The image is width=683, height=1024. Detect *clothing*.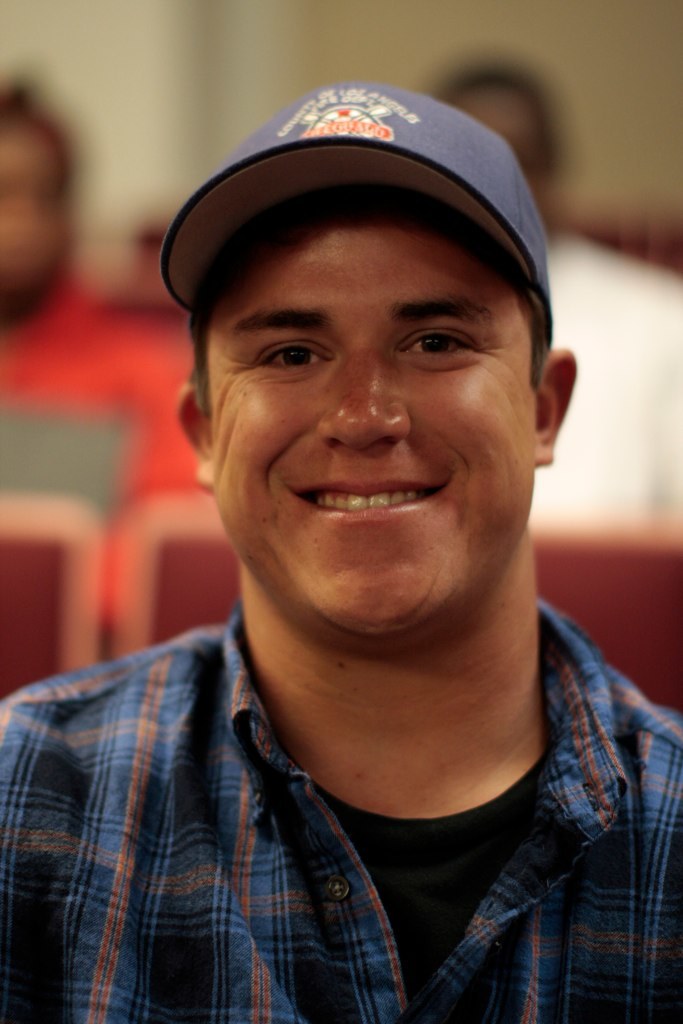
Detection: bbox(541, 224, 682, 531).
